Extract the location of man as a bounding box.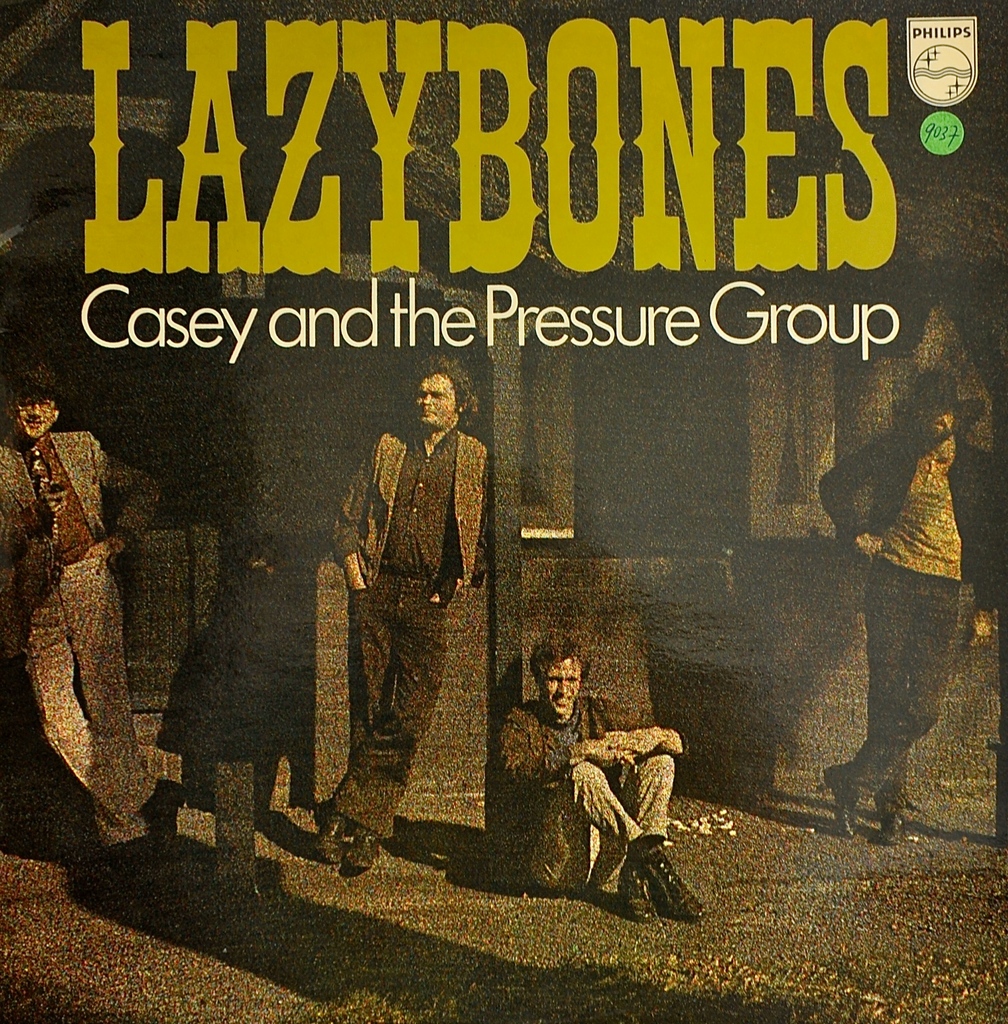
left=508, top=633, right=710, bottom=923.
